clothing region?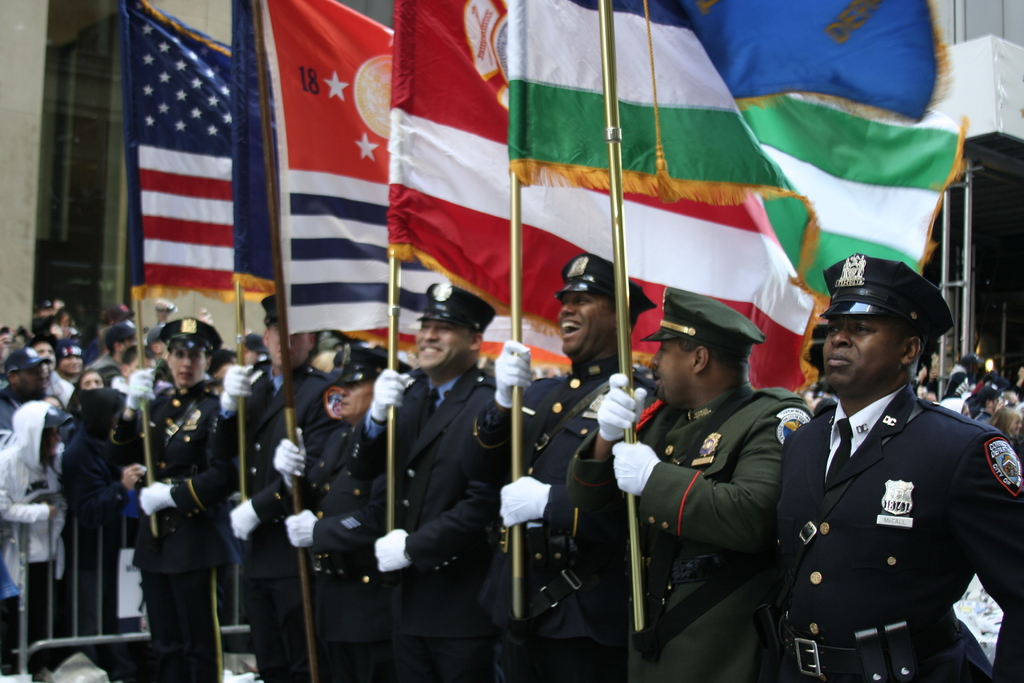
468/352/644/682
